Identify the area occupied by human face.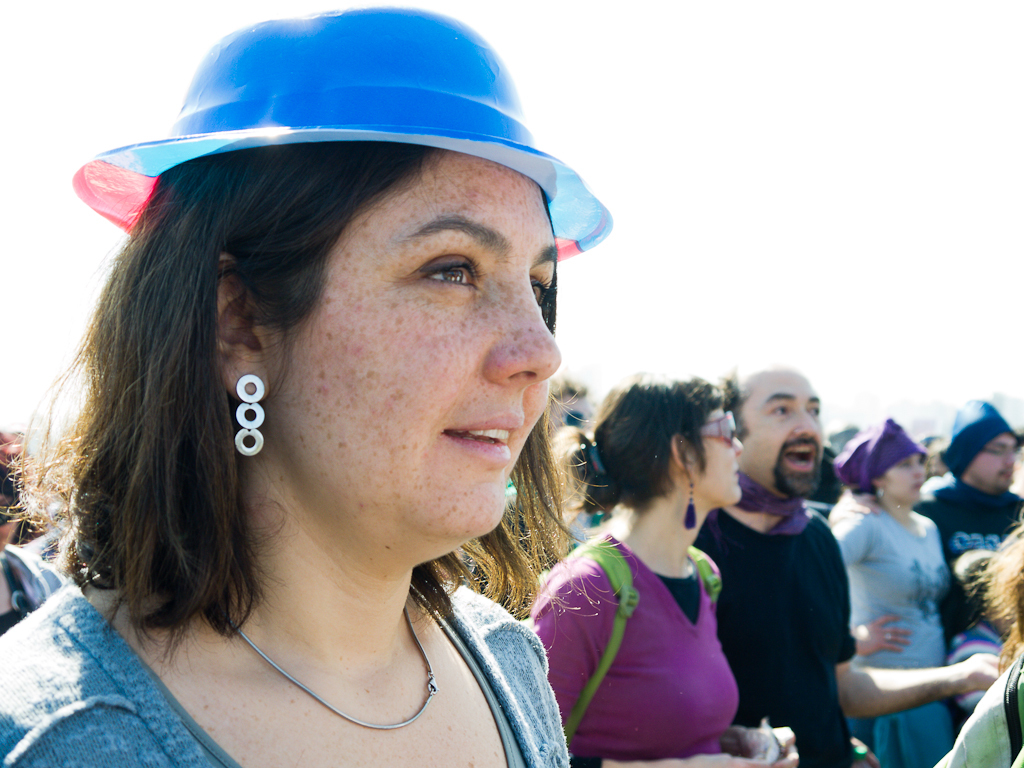
Area: box(268, 155, 559, 551).
